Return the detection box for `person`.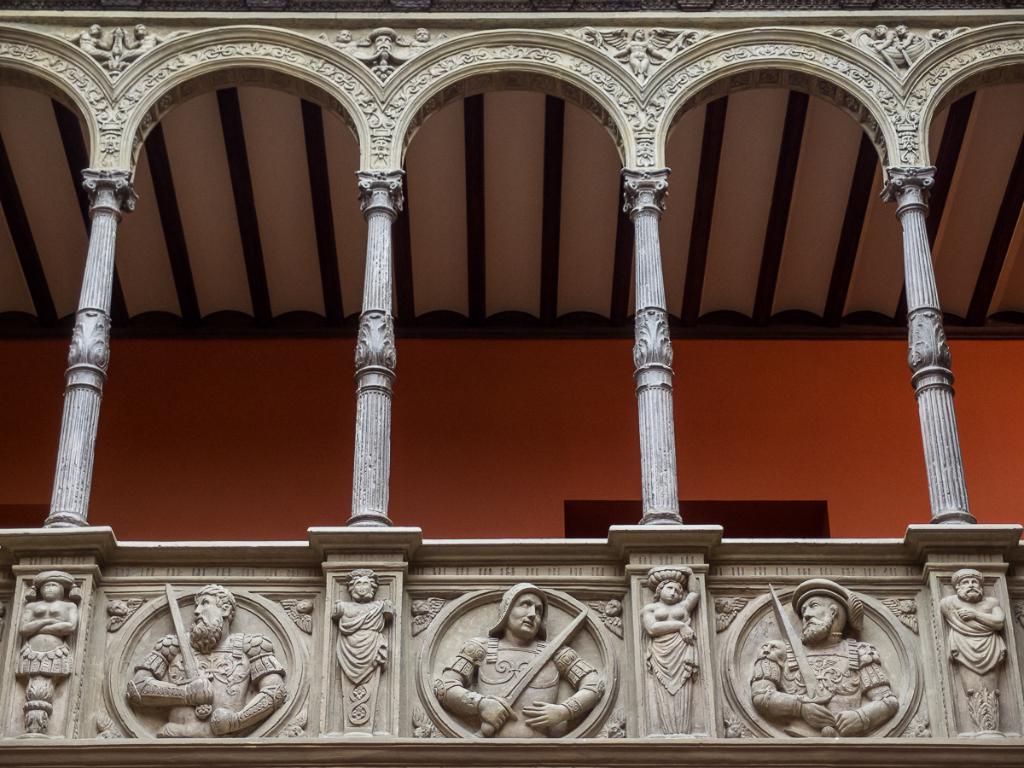
<bbox>869, 18, 893, 47</bbox>.
